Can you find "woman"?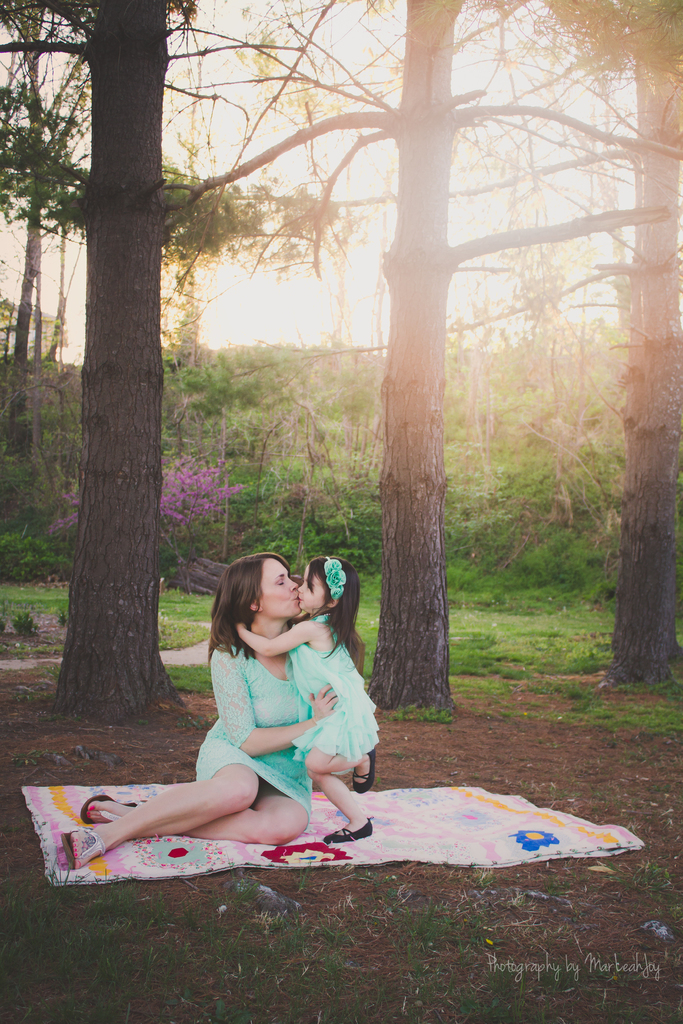
Yes, bounding box: [97,543,399,890].
